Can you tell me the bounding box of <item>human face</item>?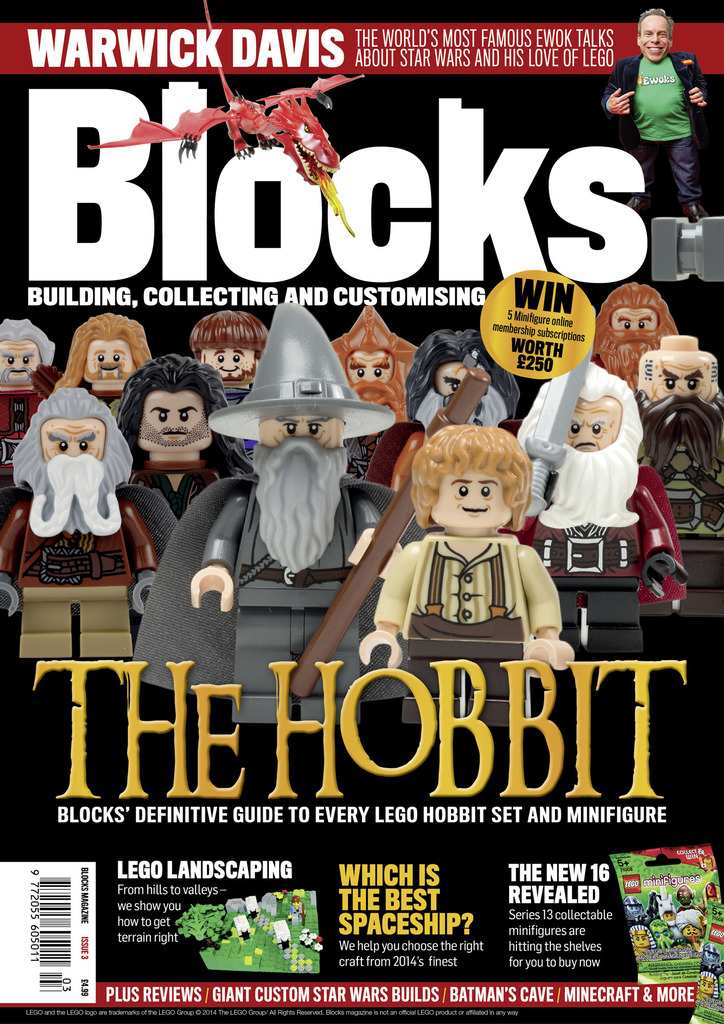
423,470,513,529.
